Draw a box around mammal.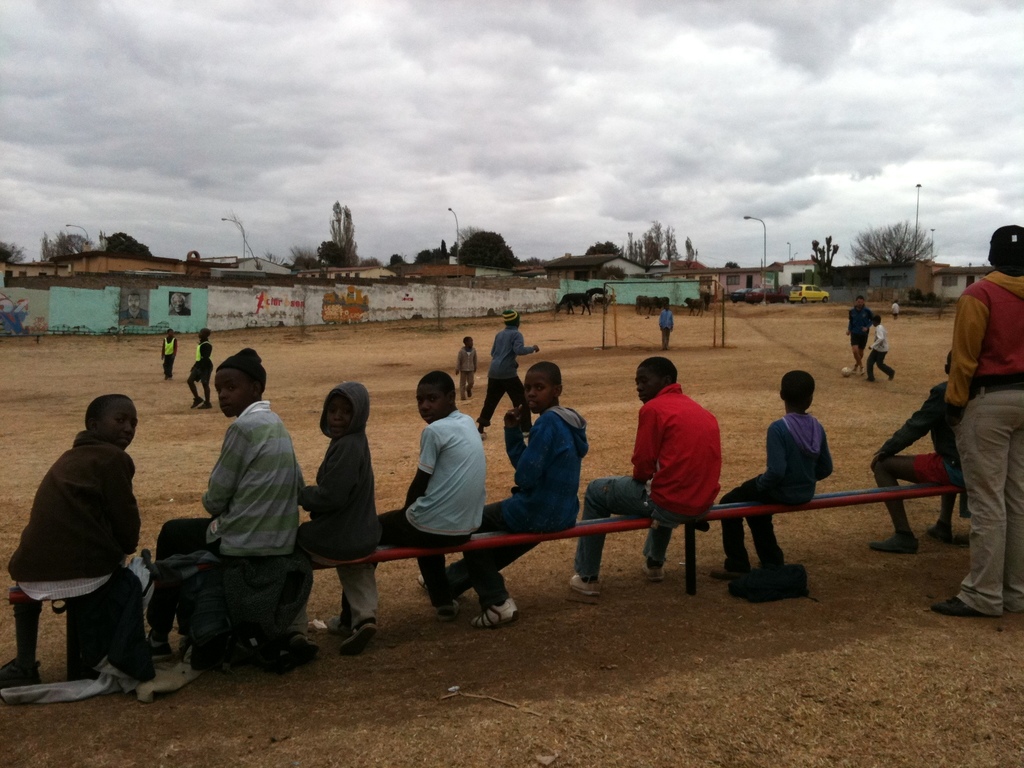
(x1=657, y1=306, x2=674, y2=349).
